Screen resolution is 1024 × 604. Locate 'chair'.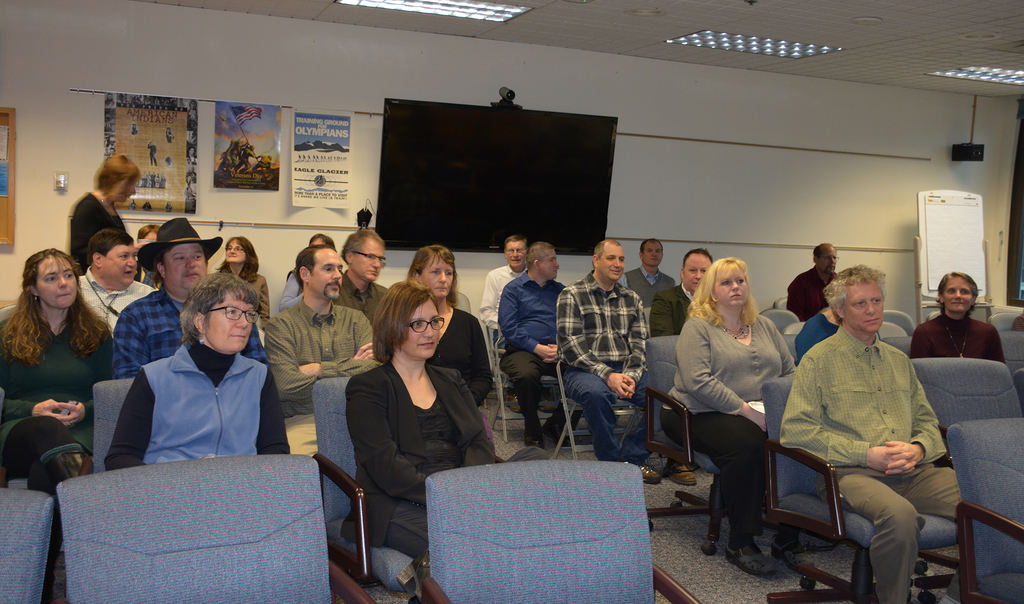
pyautogui.locateOnScreen(878, 304, 916, 331).
